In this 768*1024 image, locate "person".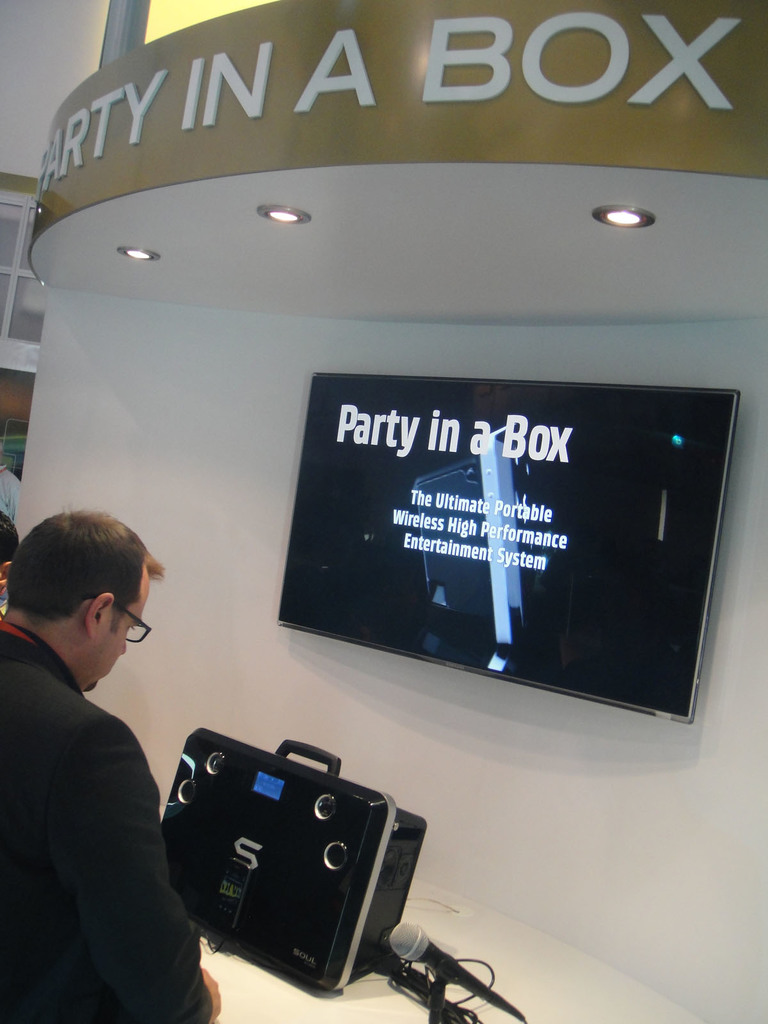
Bounding box: box=[8, 500, 194, 1023].
